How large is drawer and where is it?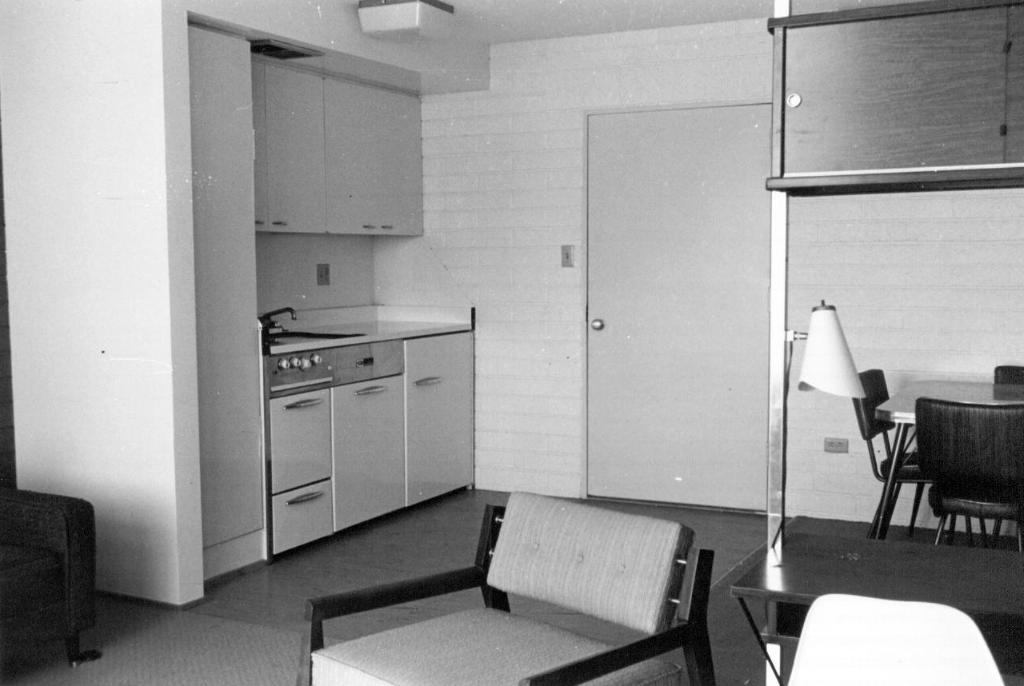
Bounding box: crop(405, 331, 474, 505).
